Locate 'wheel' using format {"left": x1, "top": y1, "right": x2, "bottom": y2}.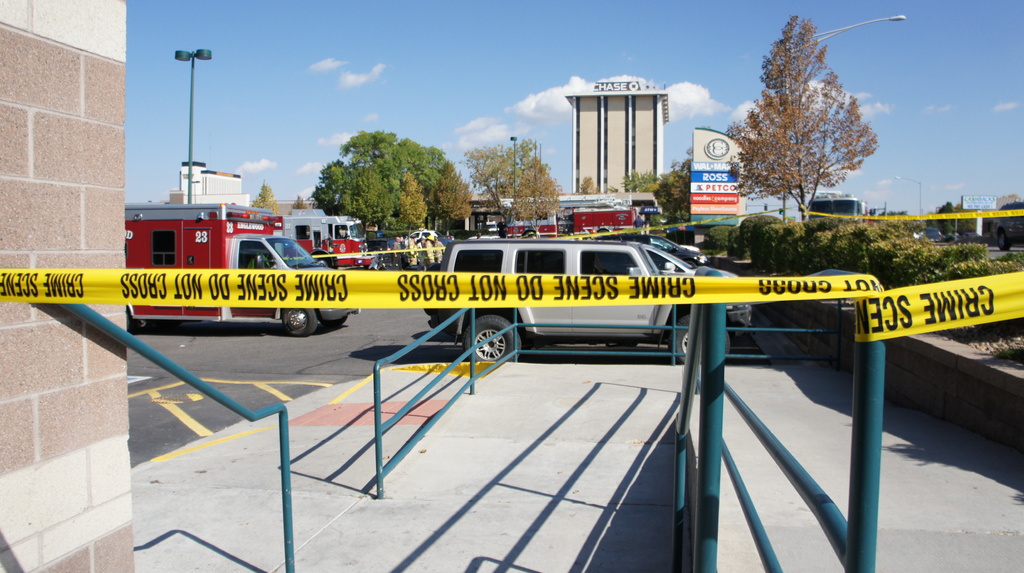
{"left": 282, "top": 302, "right": 317, "bottom": 341}.
